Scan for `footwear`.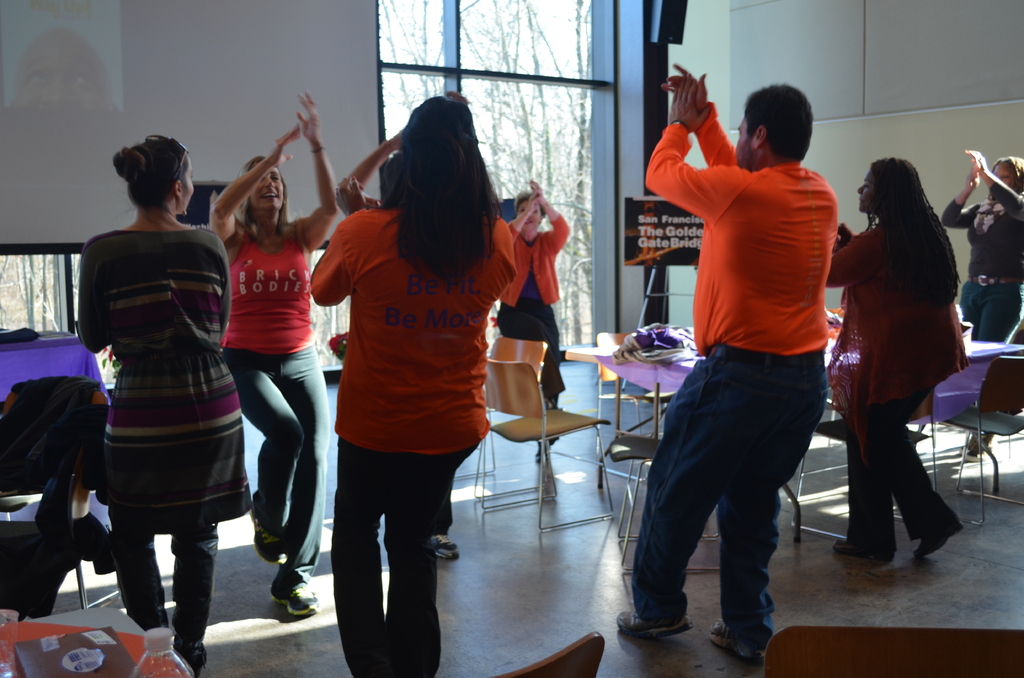
Scan result: <region>704, 618, 769, 666</region>.
